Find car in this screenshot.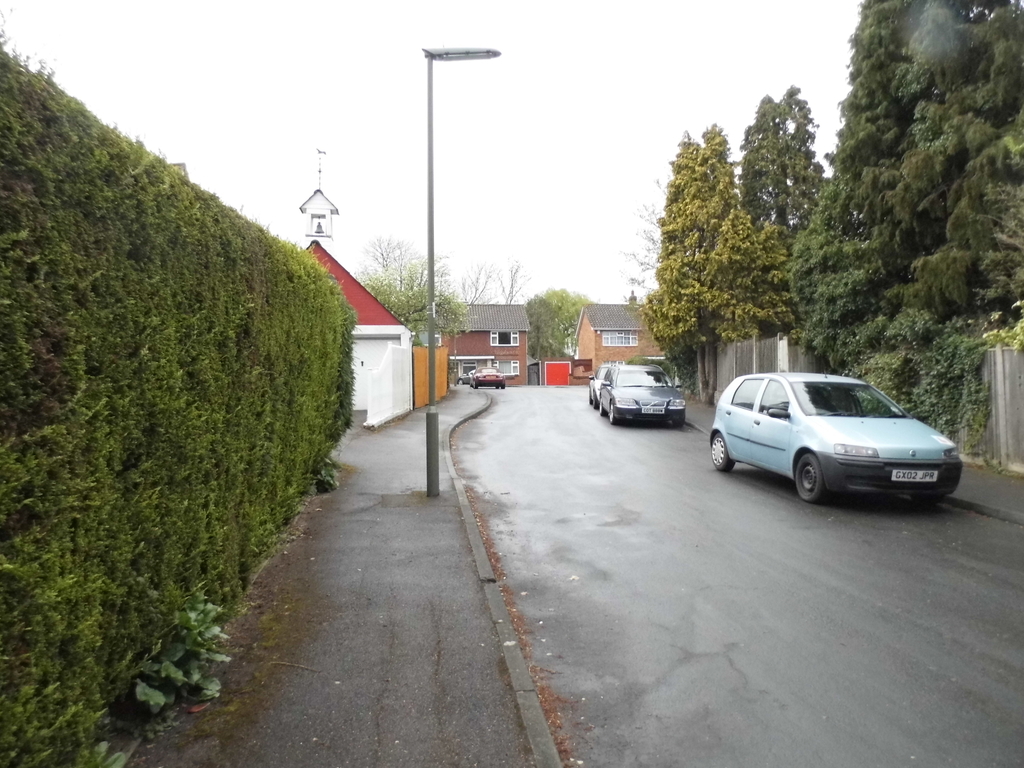
The bounding box for car is locate(599, 364, 694, 431).
